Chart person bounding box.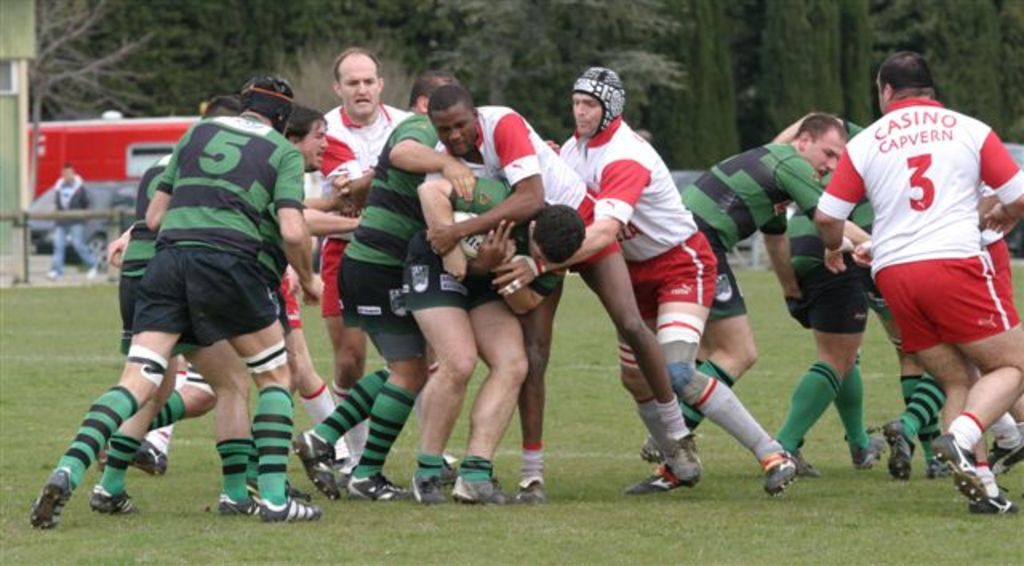
Charted: 781/117/883/481.
